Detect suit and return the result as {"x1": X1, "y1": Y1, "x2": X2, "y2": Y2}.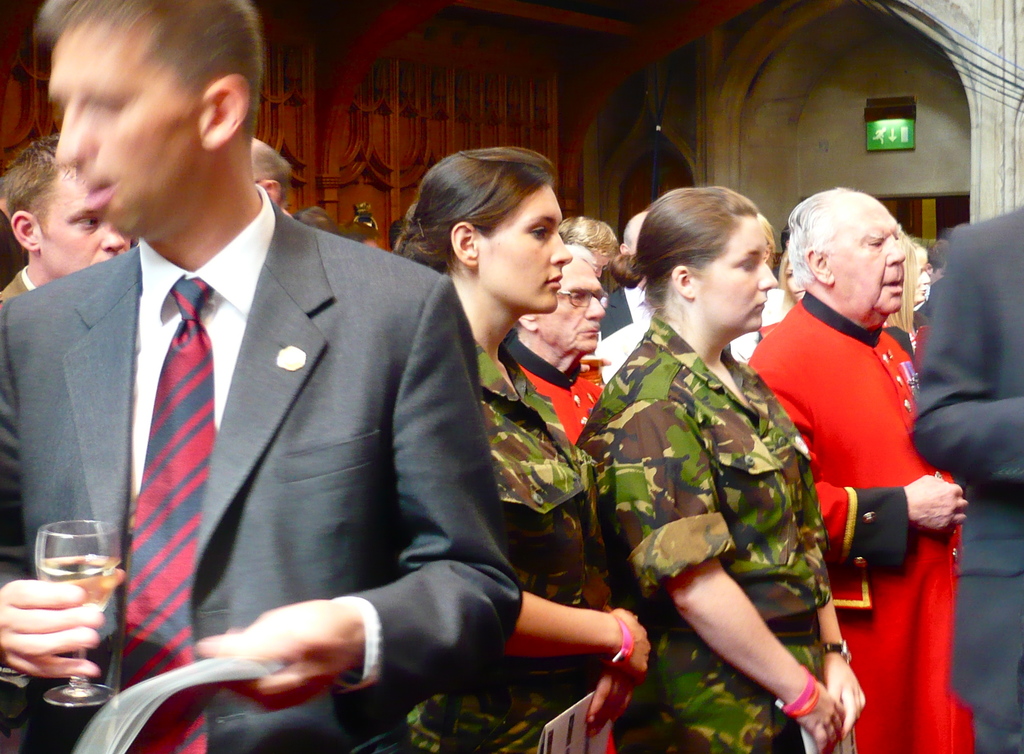
{"x1": 595, "y1": 284, "x2": 648, "y2": 340}.
